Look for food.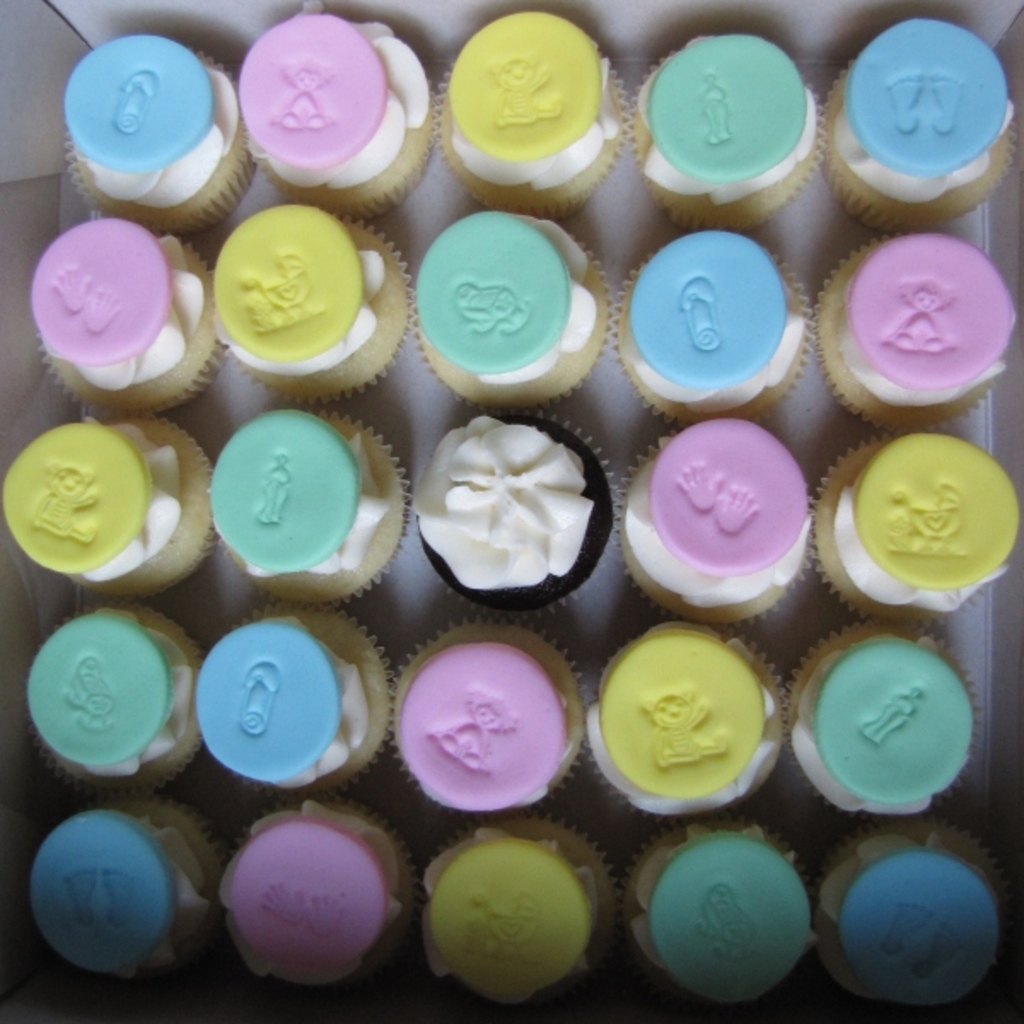
Found: bbox=(413, 415, 614, 609).
